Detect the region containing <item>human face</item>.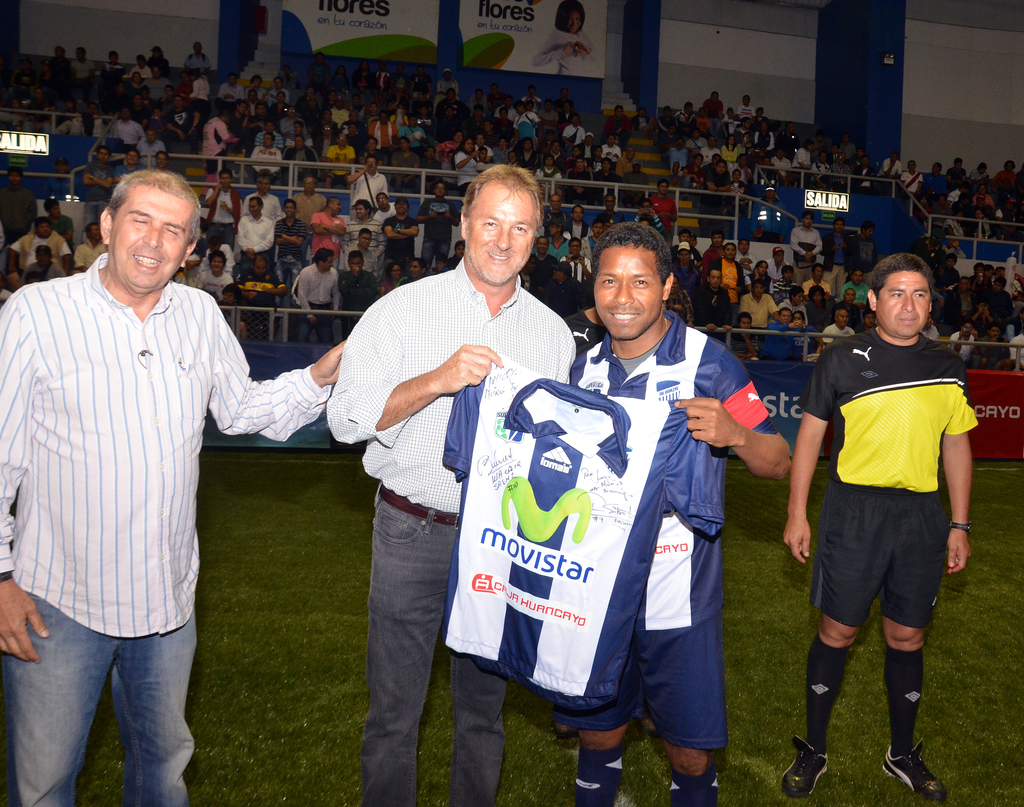
rect(254, 260, 265, 274).
